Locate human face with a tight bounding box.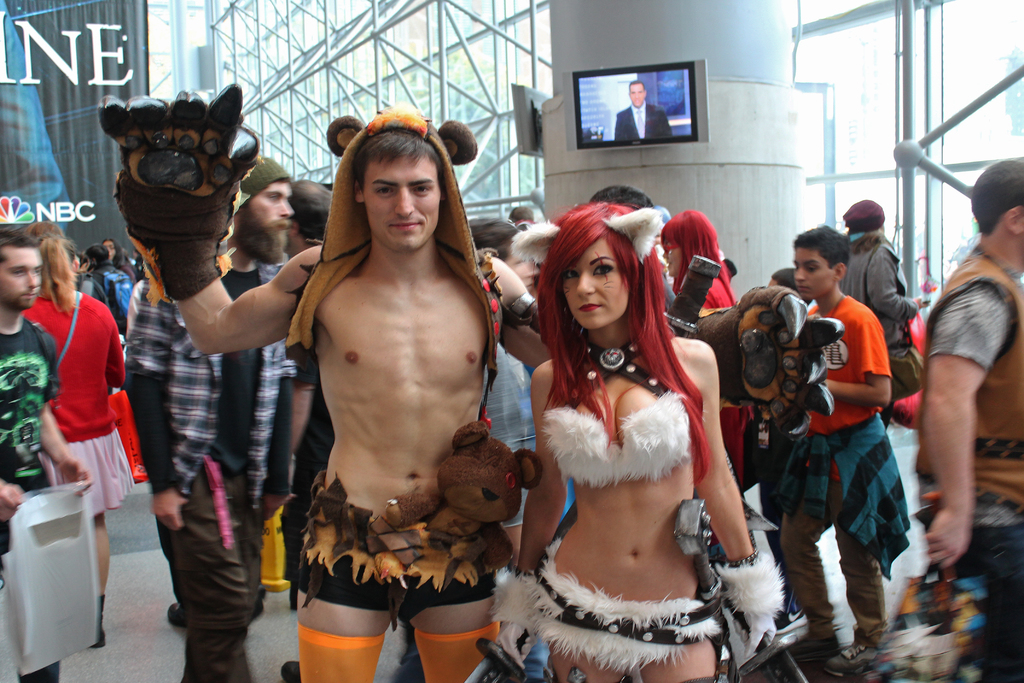
365:145:447:252.
